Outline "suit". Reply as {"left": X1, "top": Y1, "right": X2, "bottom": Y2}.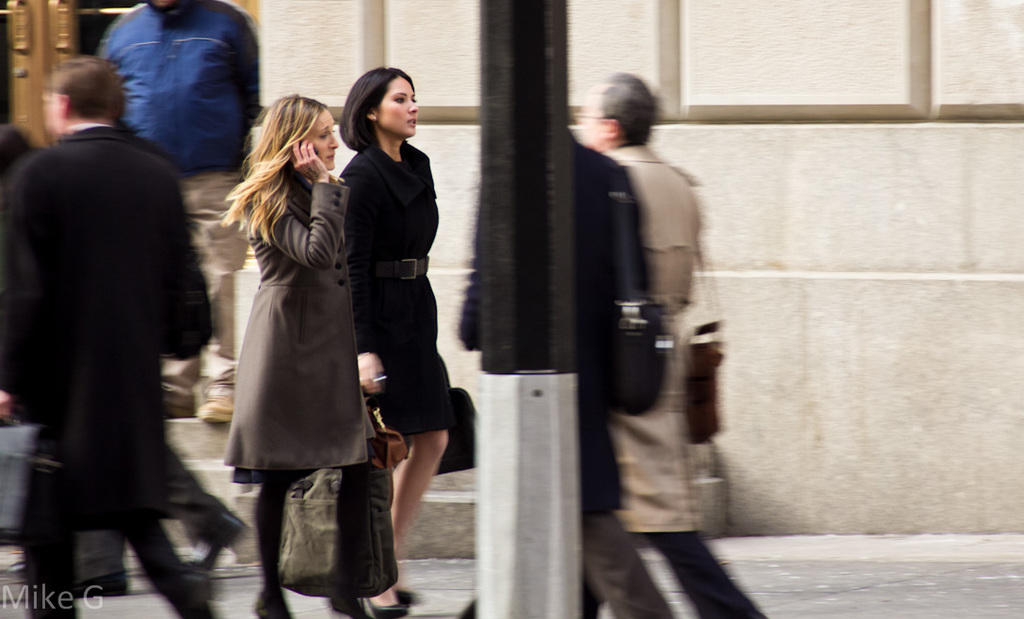
{"left": 0, "top": 126, "right": 201, "bottom": 618}.
